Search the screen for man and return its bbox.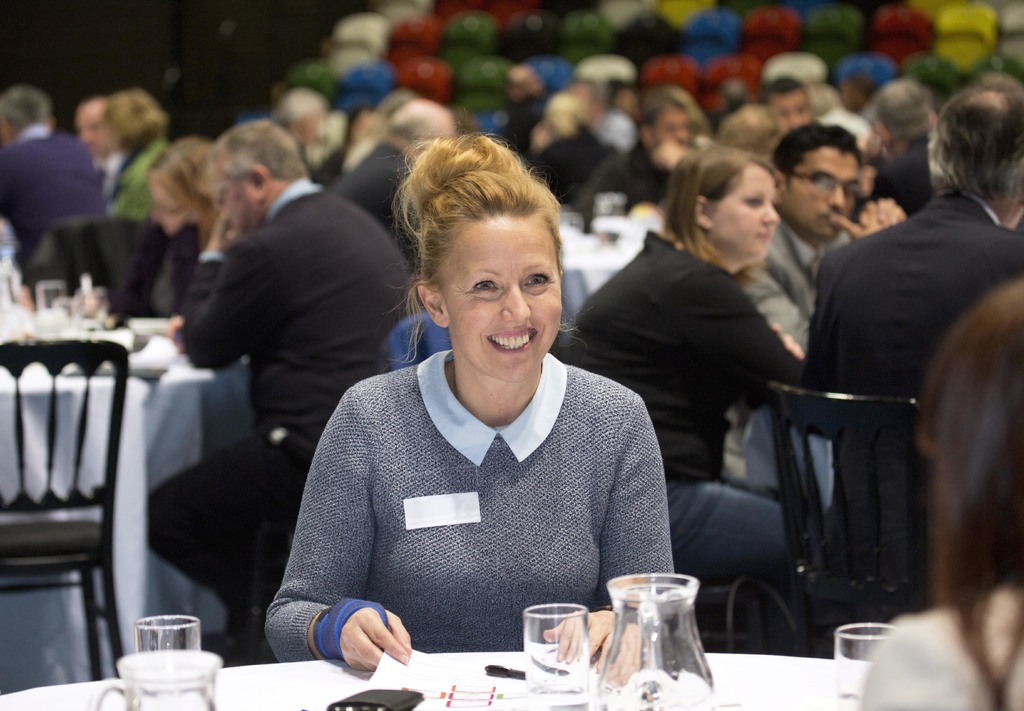
Found: bbox=[725, 119, 909, 491].
